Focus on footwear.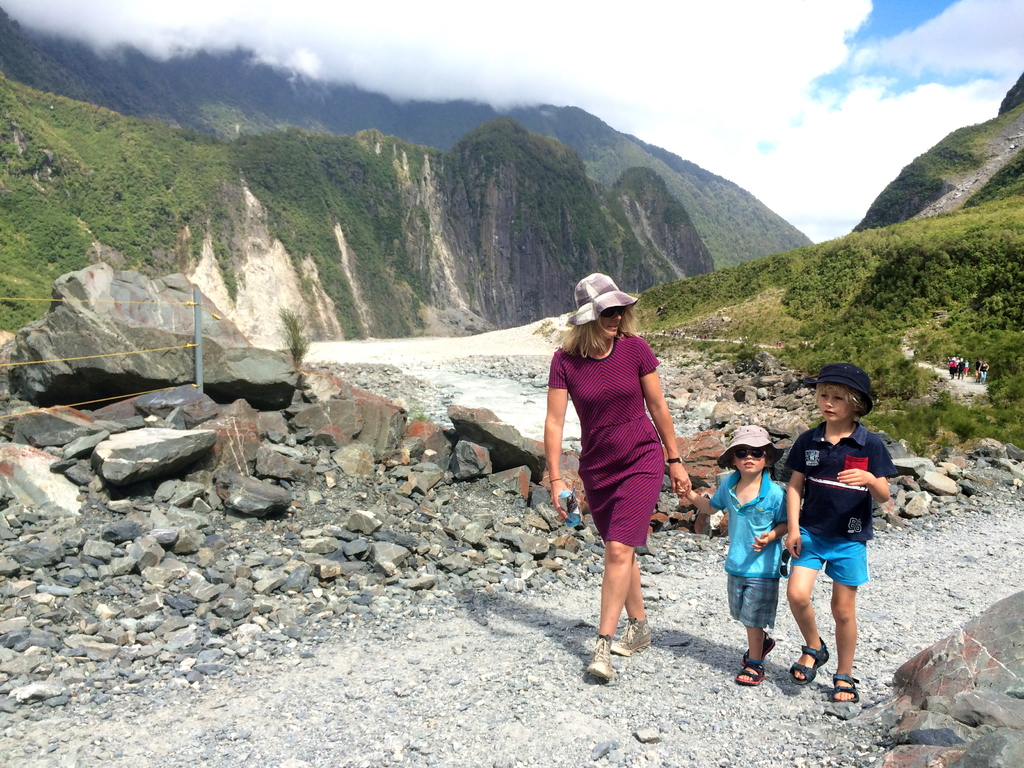
Focused at [left=744, top=634, right=775, bottom=661].
